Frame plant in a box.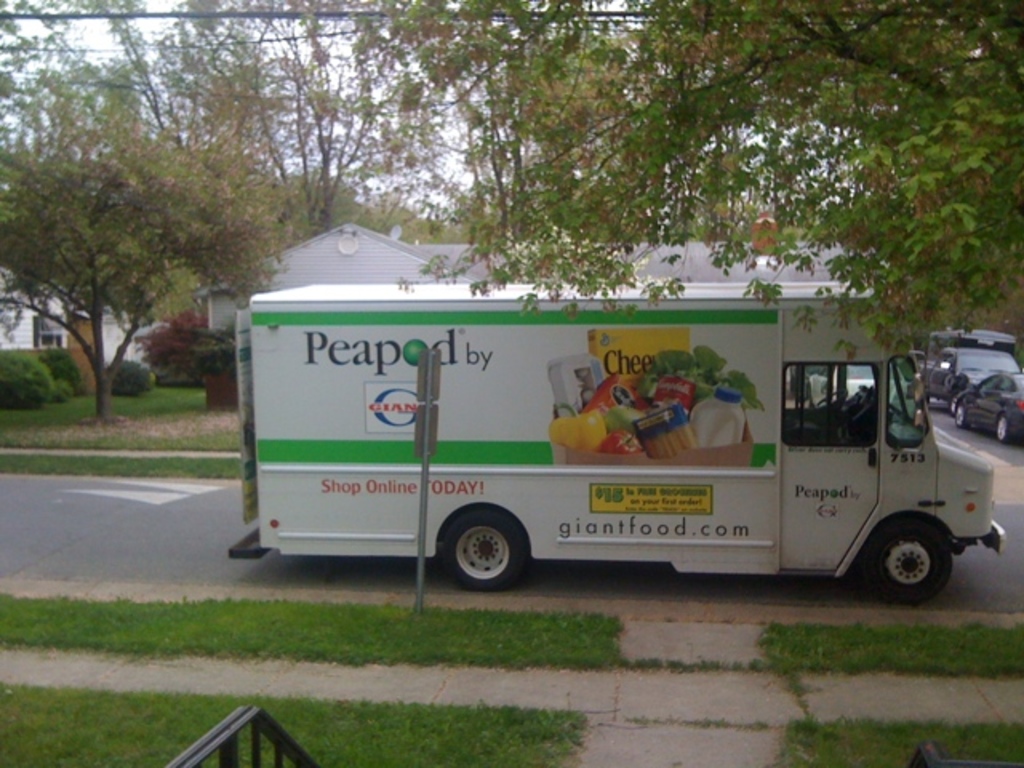
crop(784, 678, 816, 709).
